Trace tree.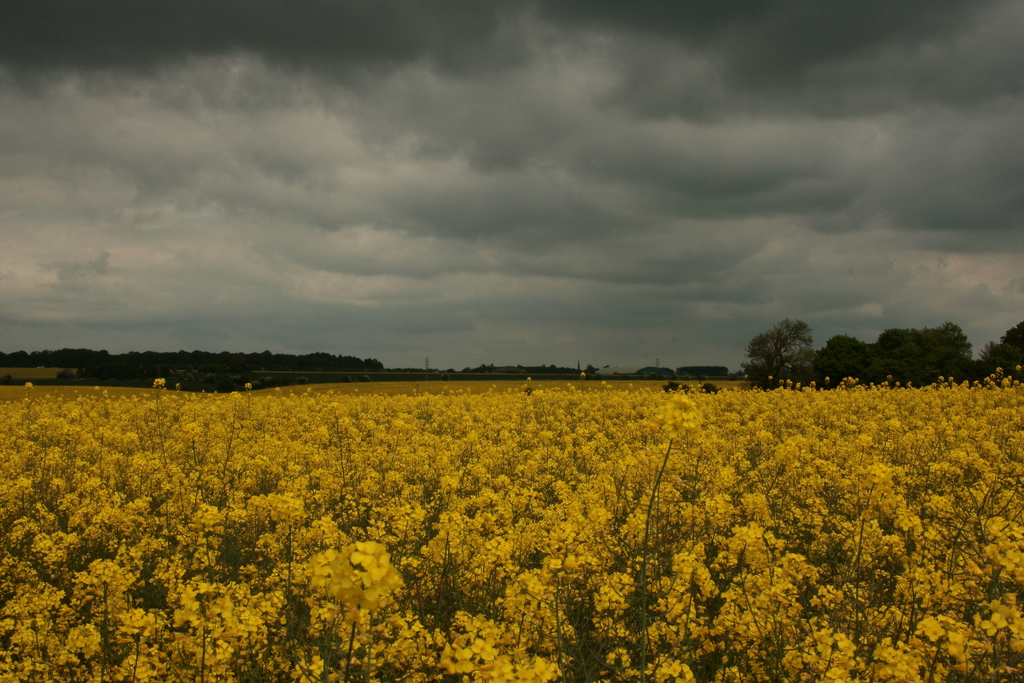
Traced to pyautogui.locateOnScreen(0, 332, 370, 394).
